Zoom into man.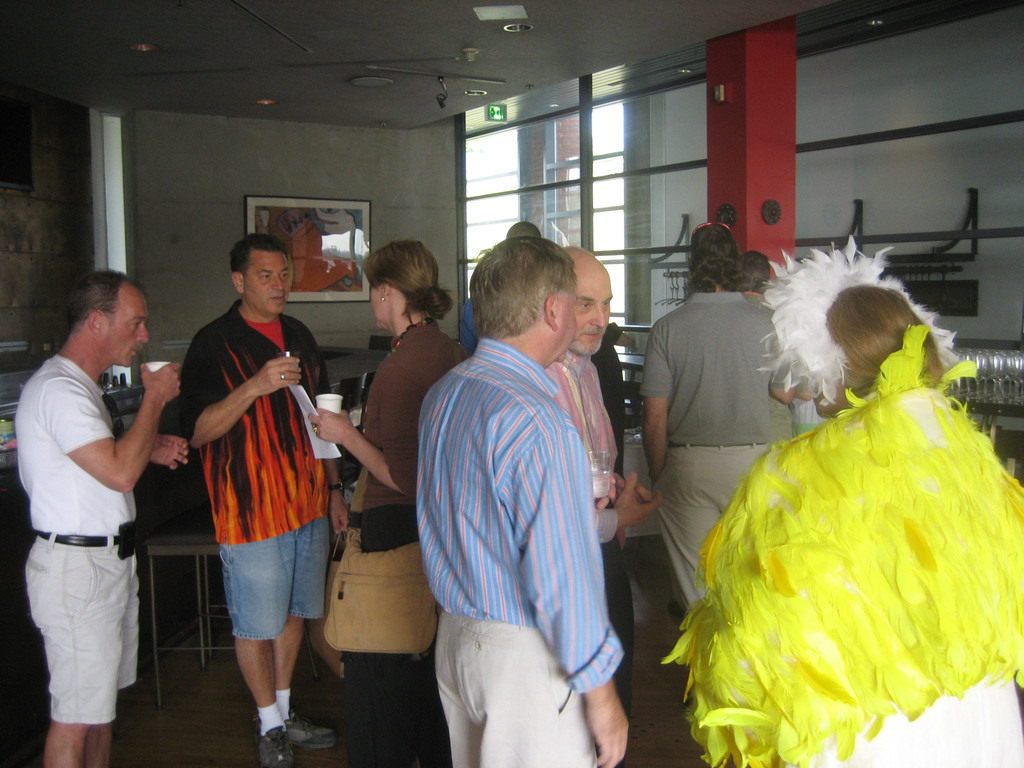
Zoom target: BBox(631, 221, 799, 660).
